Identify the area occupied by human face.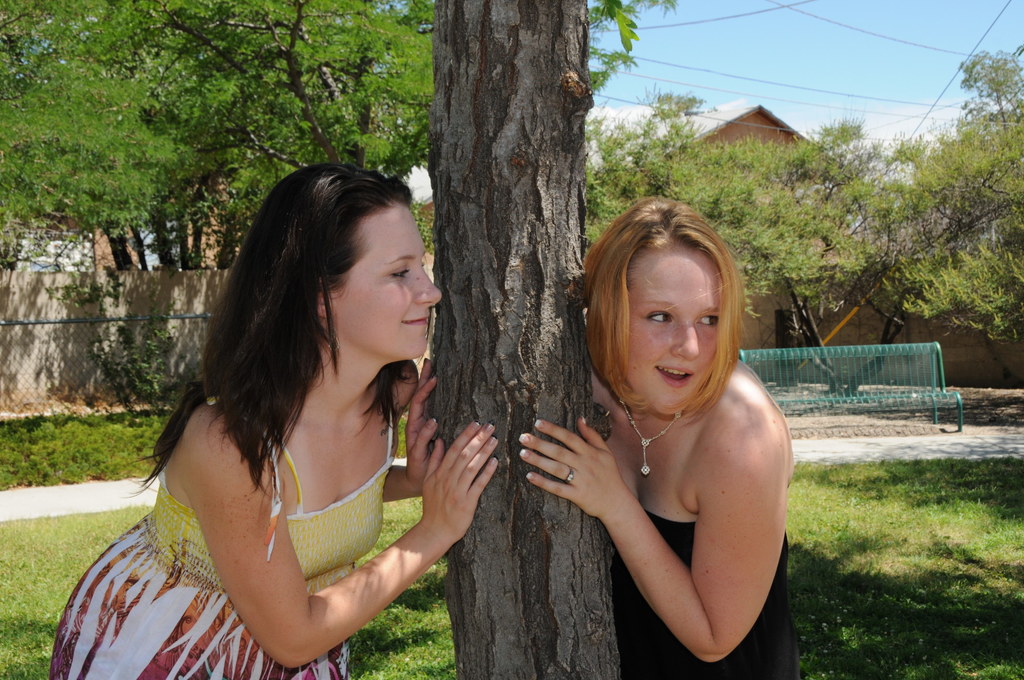
Area: {"x1": 334, "y1": 203, "x2": 443, "y2": 359}.
